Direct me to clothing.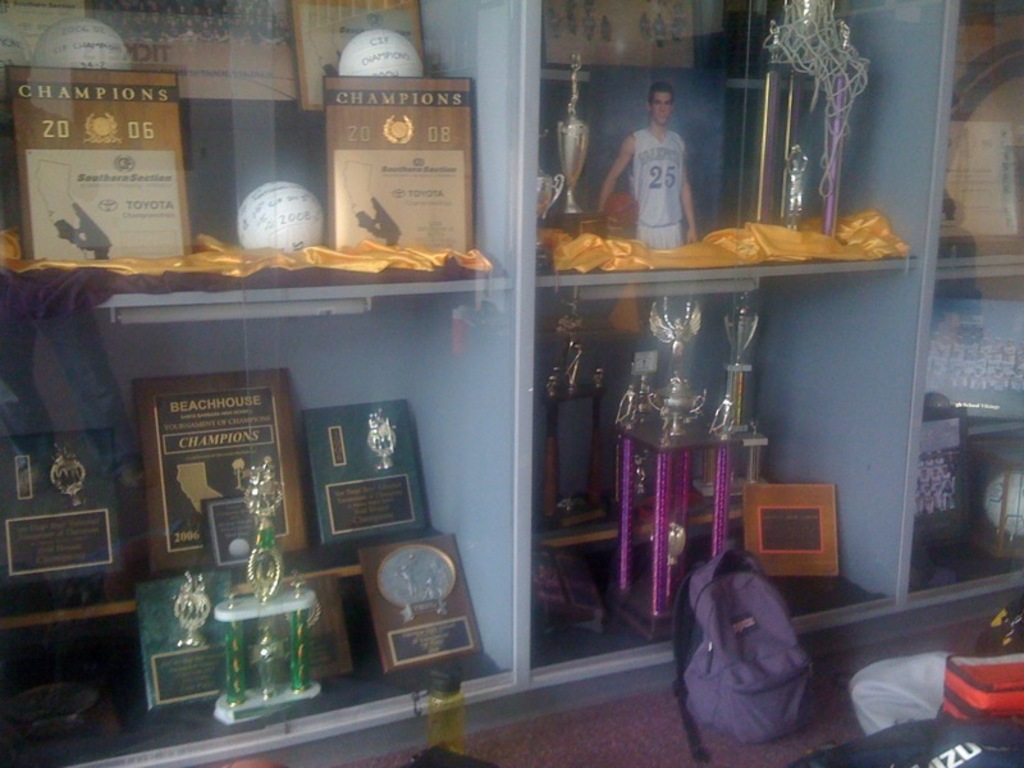
Direction: <region>626, 105, 705, 241</region>.
